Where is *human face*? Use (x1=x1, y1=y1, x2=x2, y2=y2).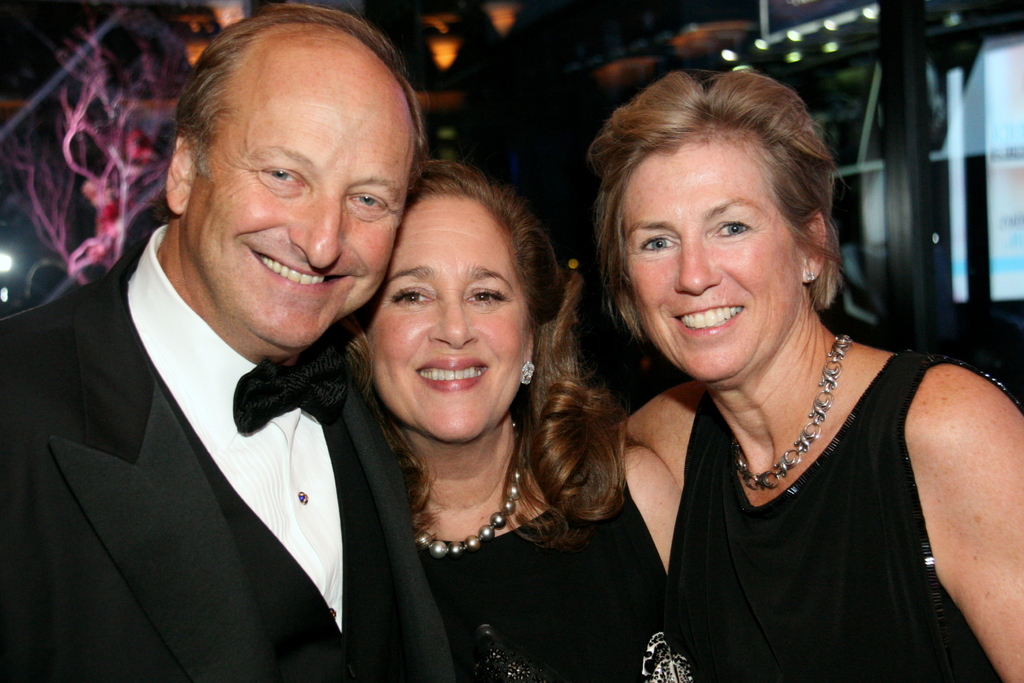
(x1=362, y1=194, x2=526, y2=441).
